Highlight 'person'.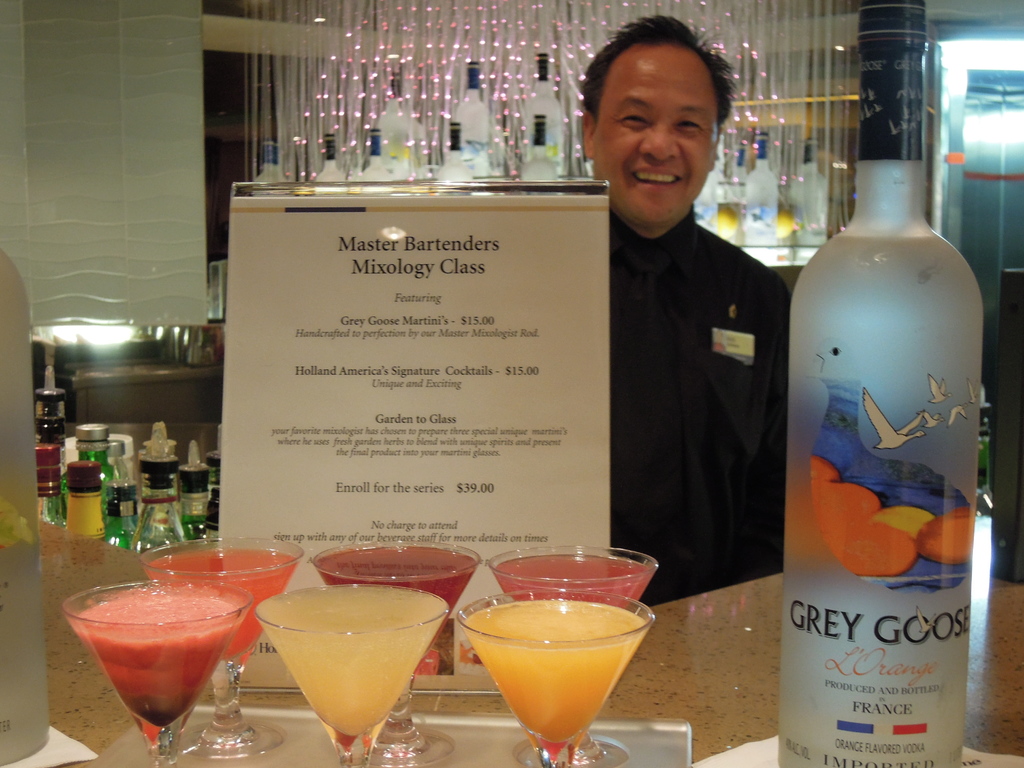
Highlighted region: x1=579, y1=12, x2=796, y2=600.
